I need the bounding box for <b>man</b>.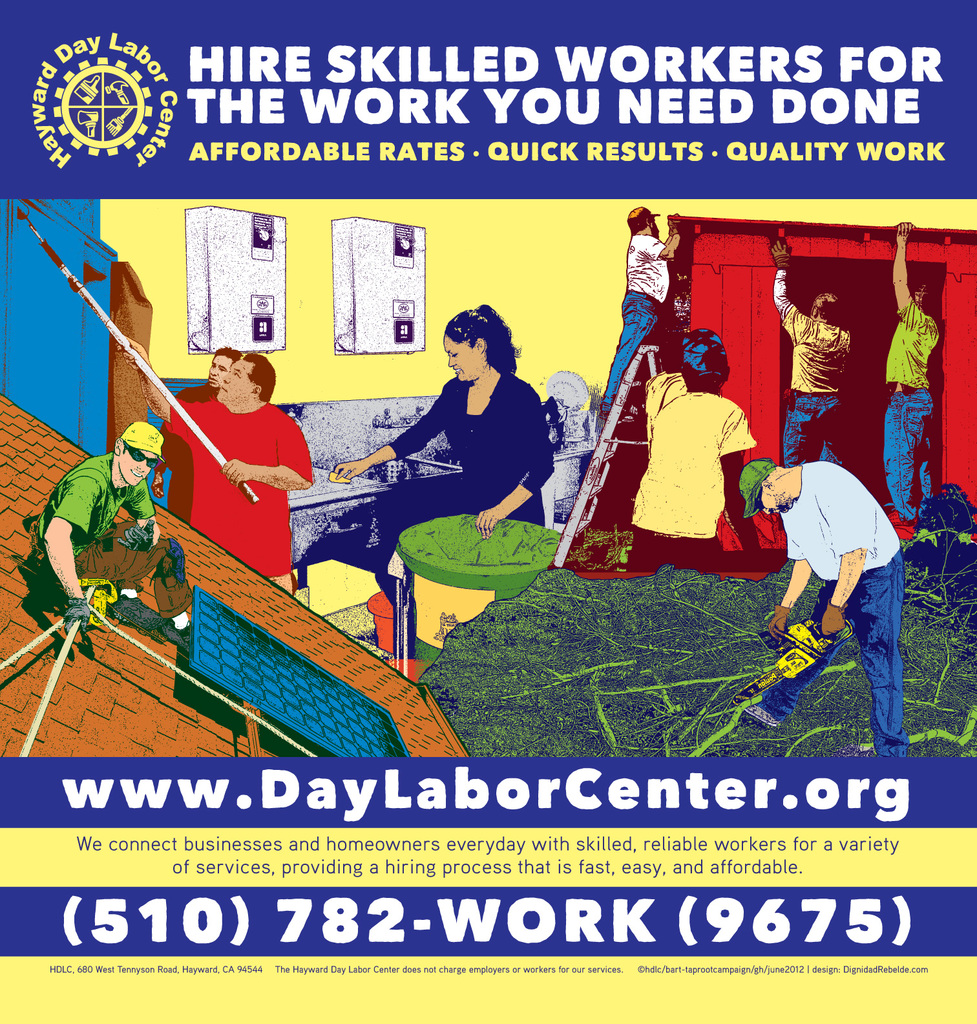
Here it is: crop(111, 332, 308, 590).
